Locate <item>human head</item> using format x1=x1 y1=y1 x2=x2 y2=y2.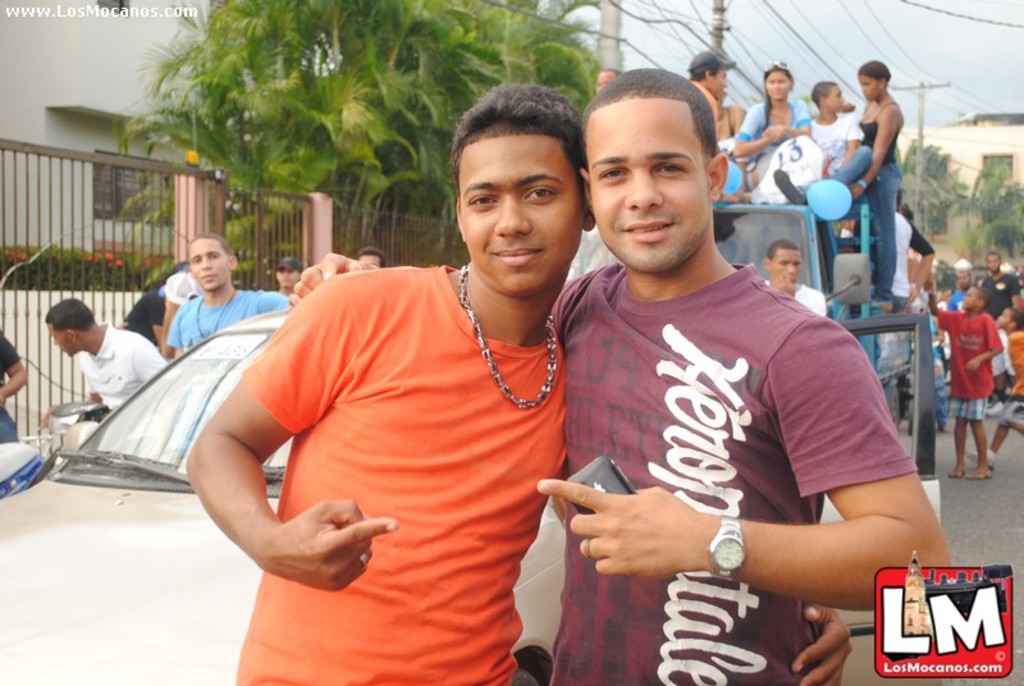
x1=838 y1=96 x2=858 y2=122.
